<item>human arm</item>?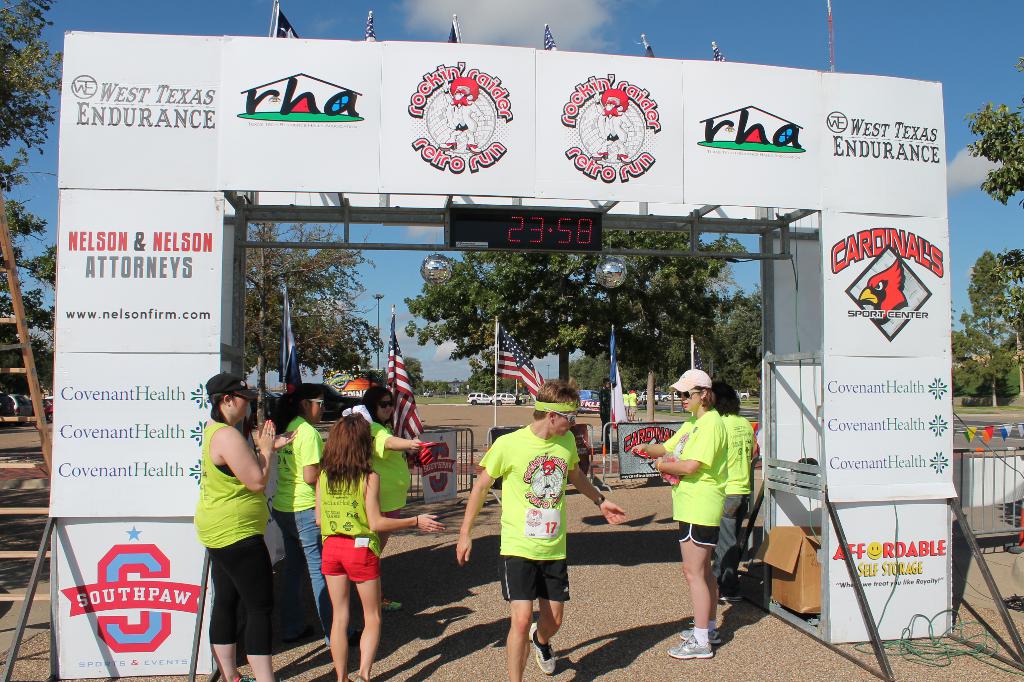
<box>295,428,314,487</box>
